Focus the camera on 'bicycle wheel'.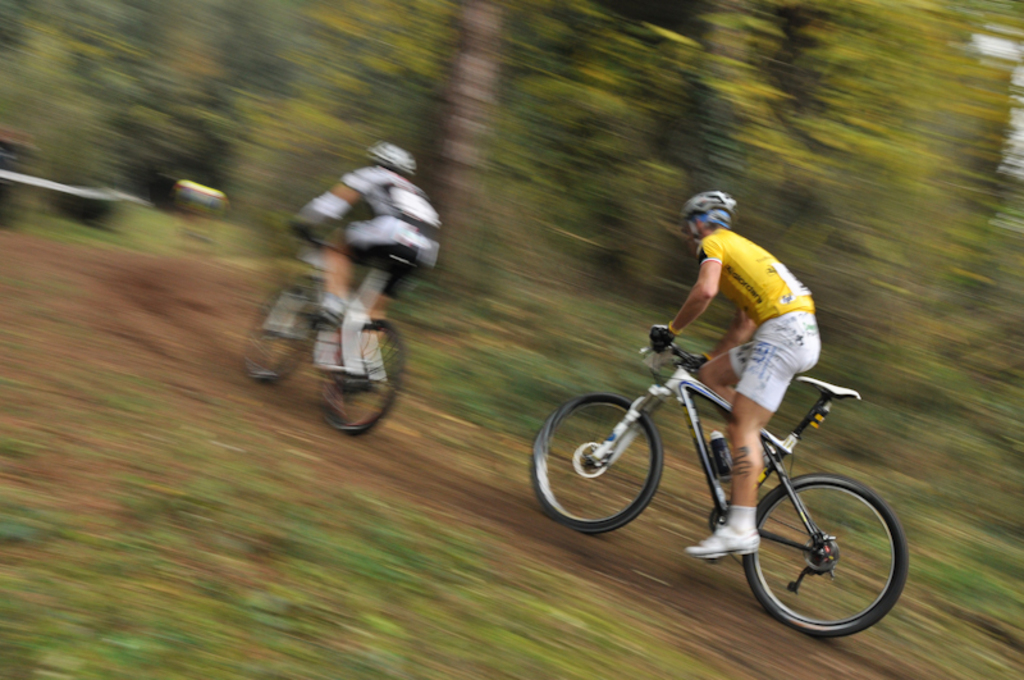
Focus region: locate(750, 471, 910, 639).
